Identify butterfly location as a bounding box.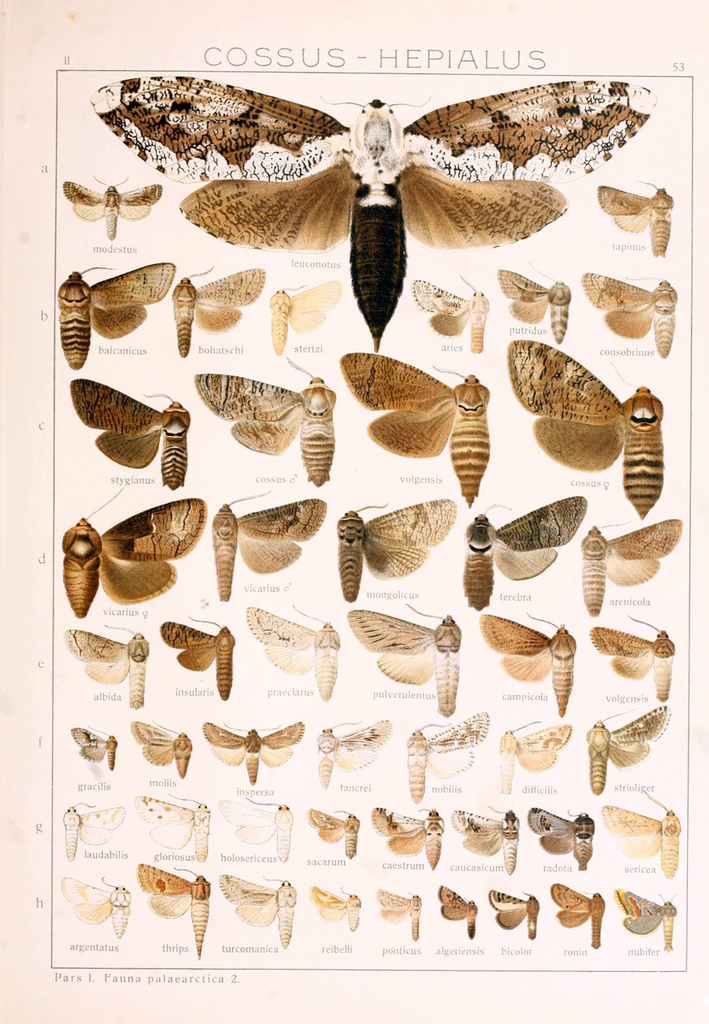
Rect(299, 806, 362, 860).
